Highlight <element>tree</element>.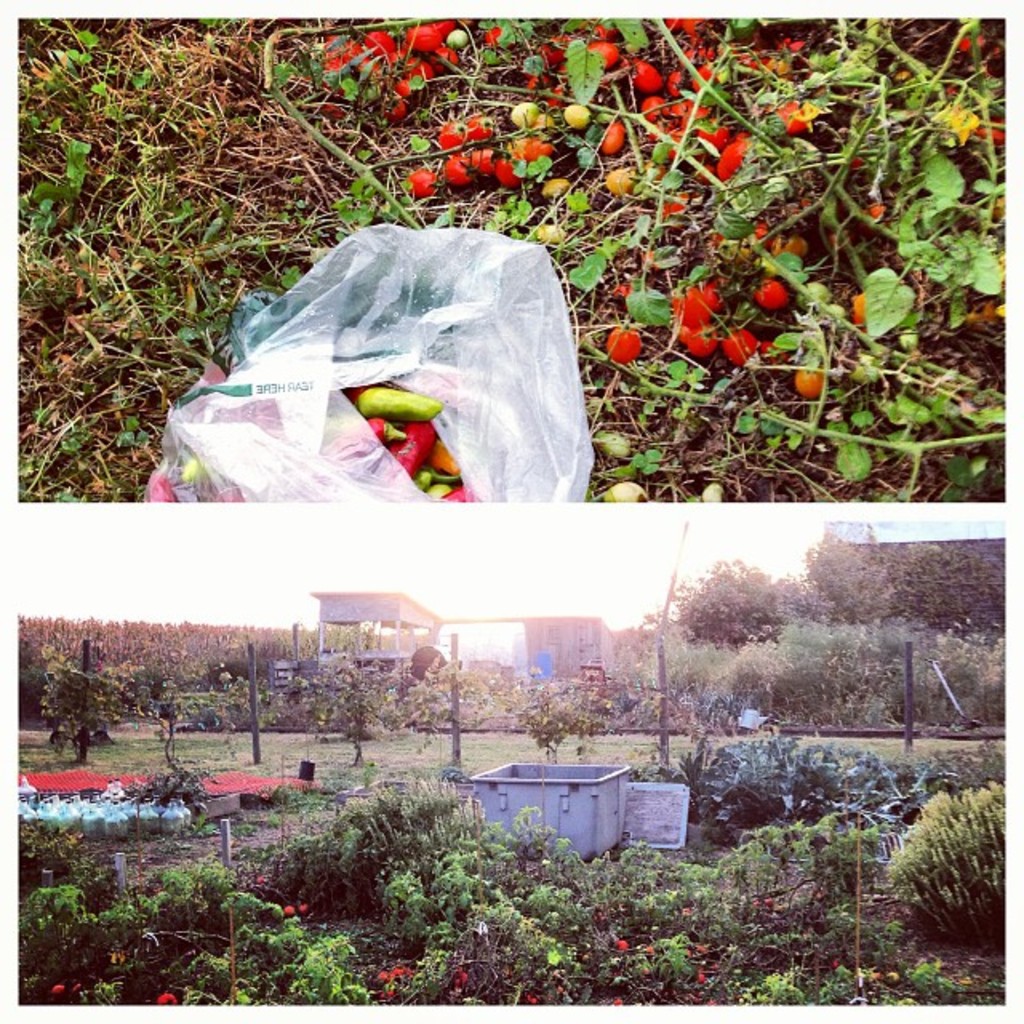
Highlighted region: [x1=664, y1=538, x2=806, y2=651].
